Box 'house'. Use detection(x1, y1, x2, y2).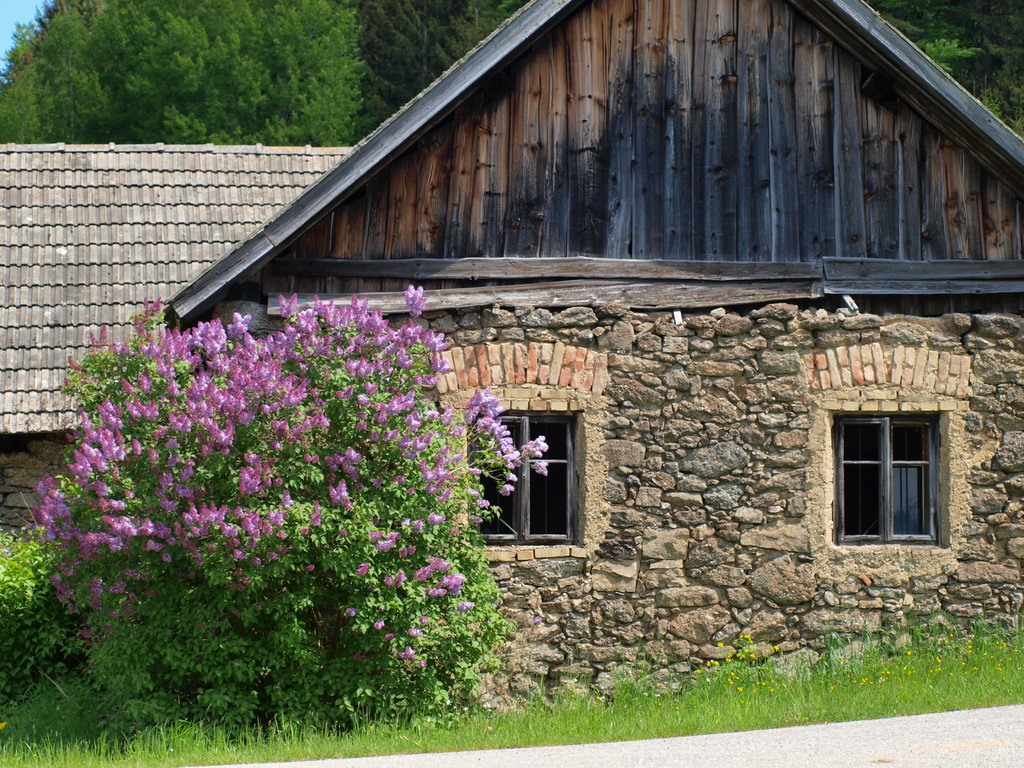
detection(0, 0, 1023, 707).
